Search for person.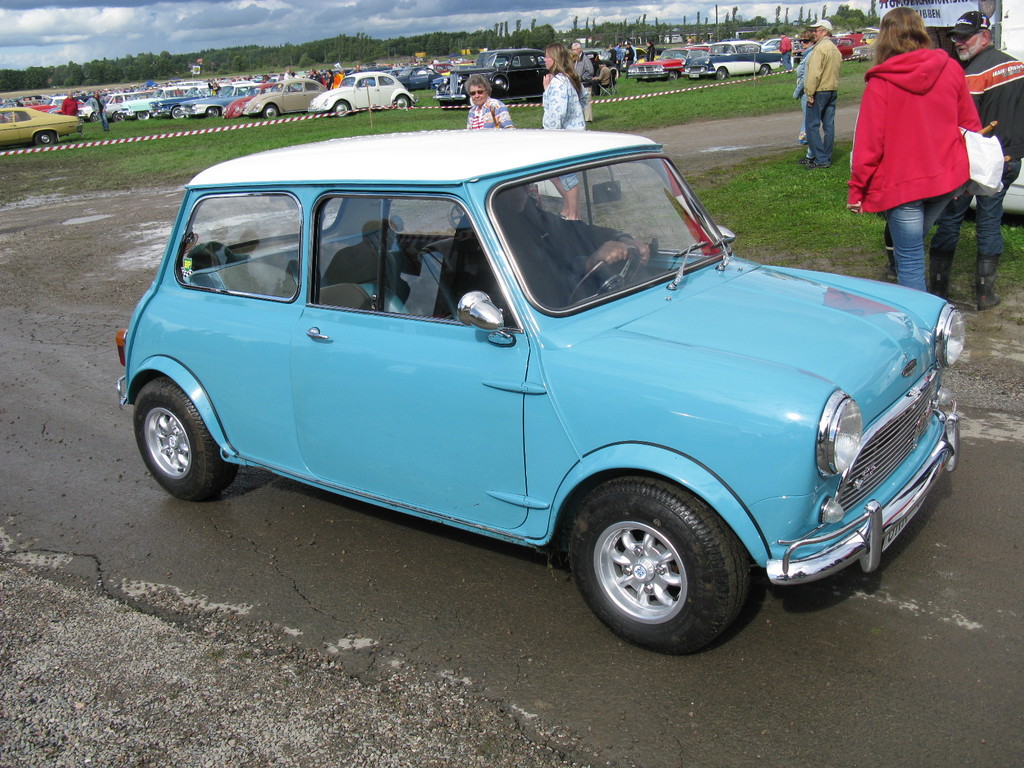
Found at <region>448, 184, 652, 329</region>.
